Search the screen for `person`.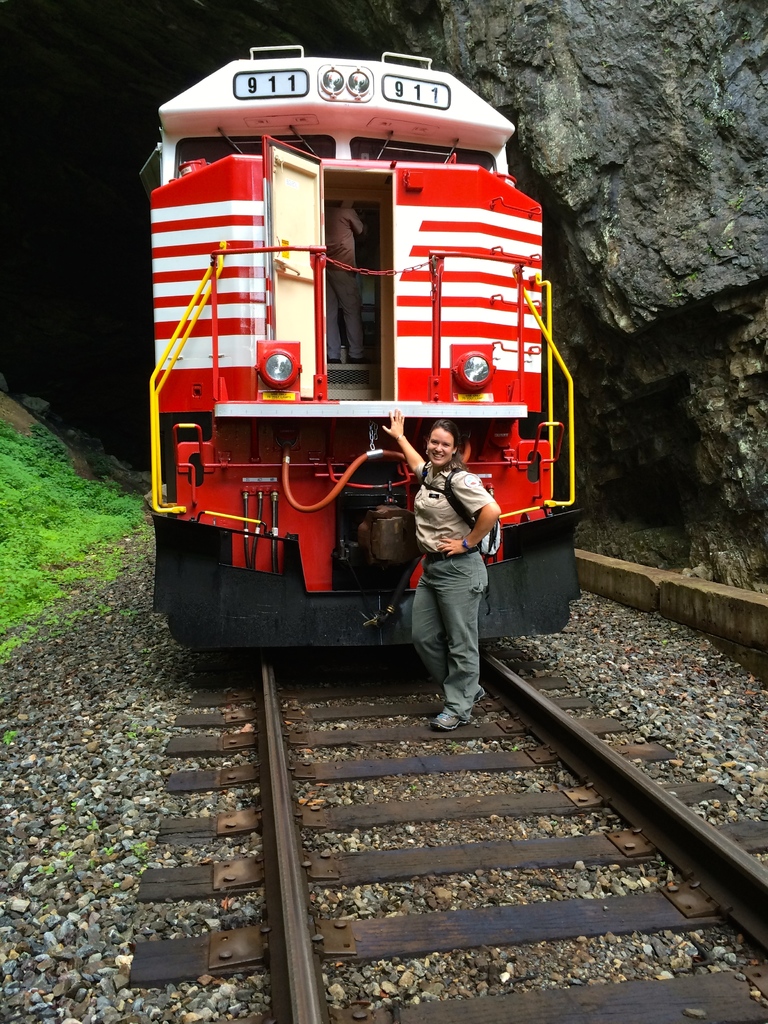
Found at region(378, 412, 504, 732).
